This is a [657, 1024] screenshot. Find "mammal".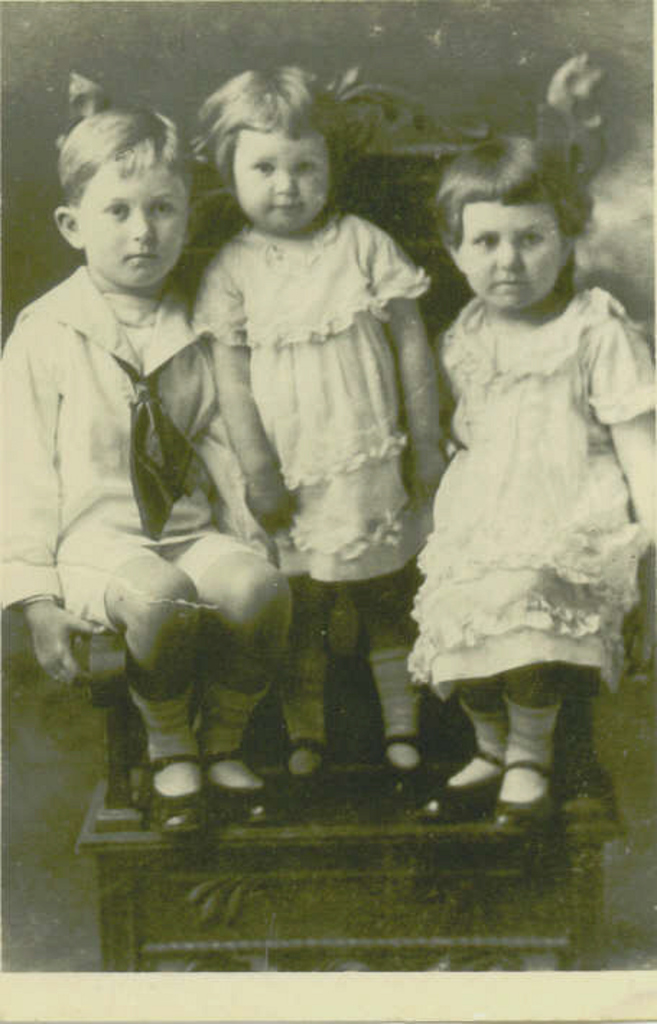
Bounding box: (left=401, top=126, right=656, bottom=825).
